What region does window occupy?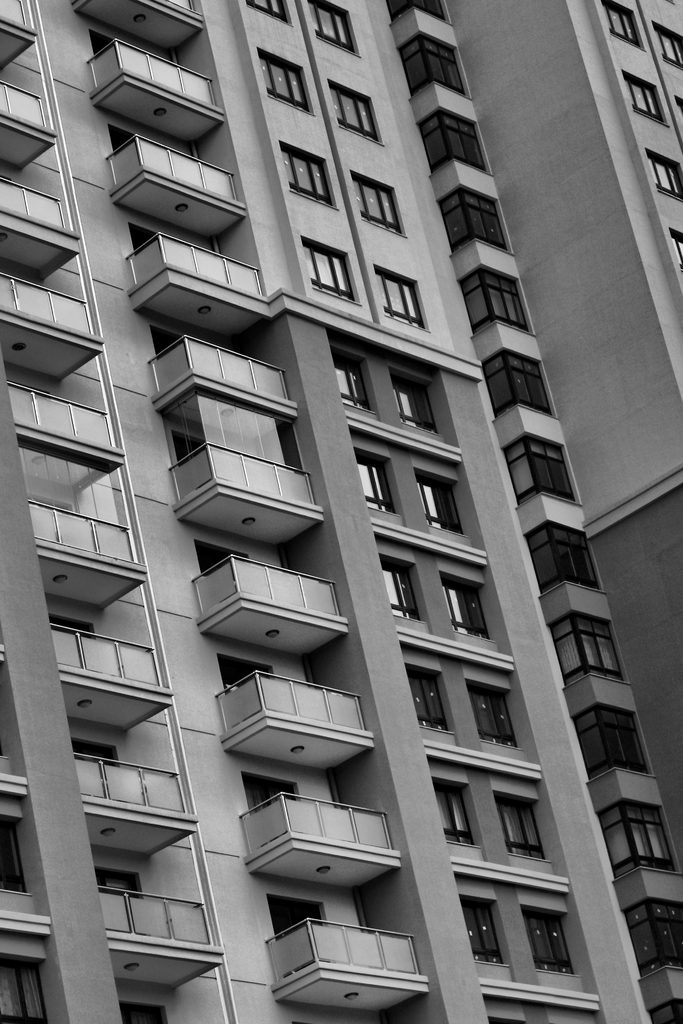
<region>407, 667, 448, 735</region>.
